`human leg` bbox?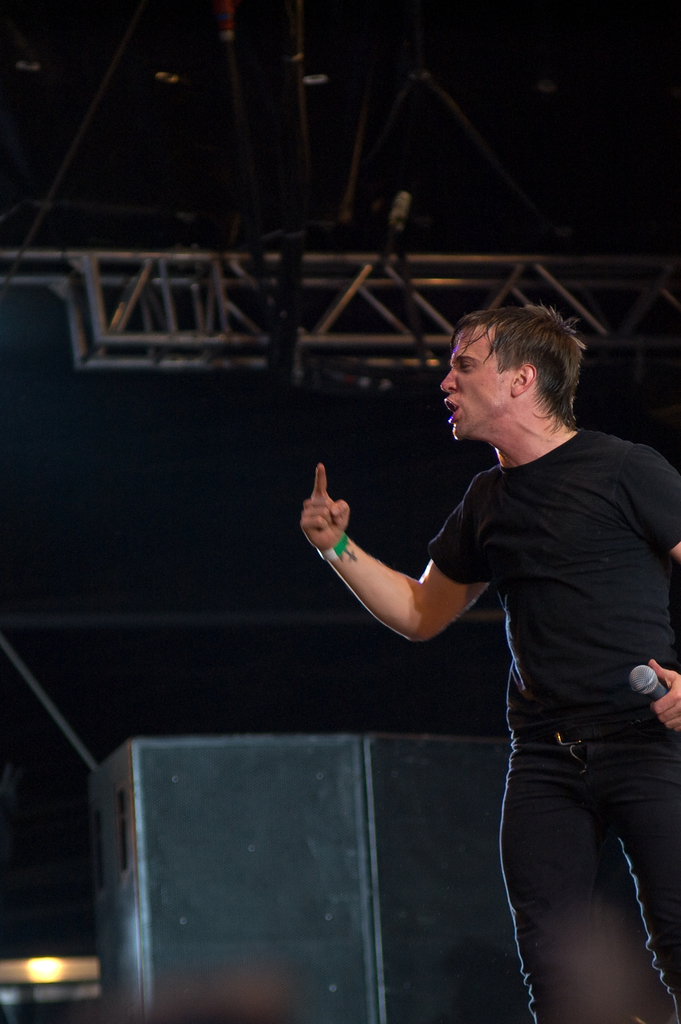
l=599, t=742, r=680, b=1023
